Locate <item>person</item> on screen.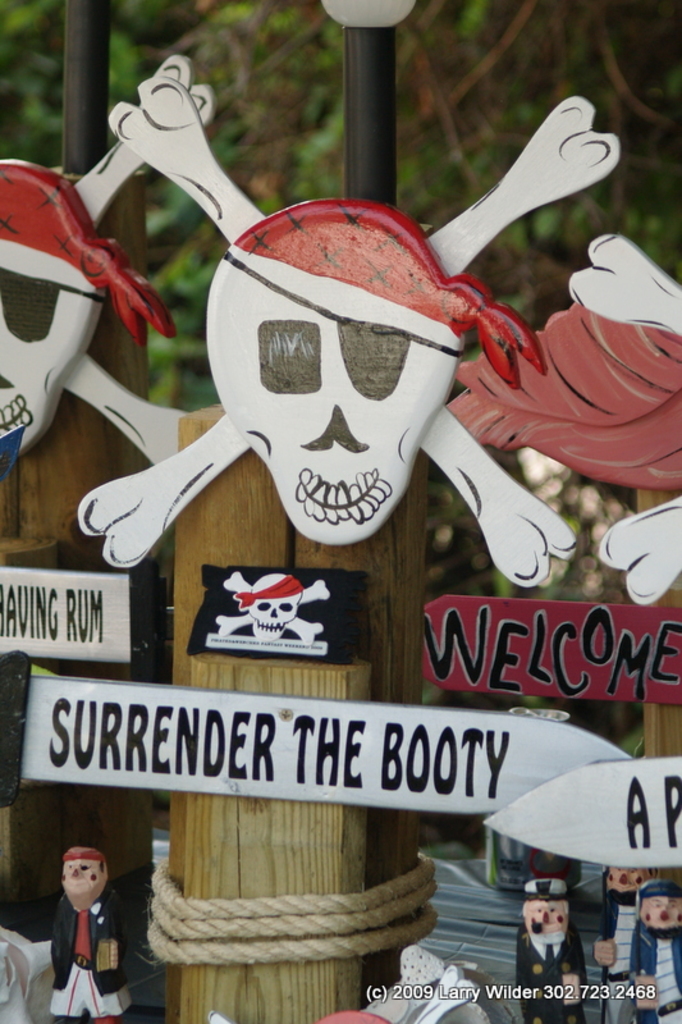
On screen at pyautogui.locateOnScreen(633, 881, 681, 1023).
